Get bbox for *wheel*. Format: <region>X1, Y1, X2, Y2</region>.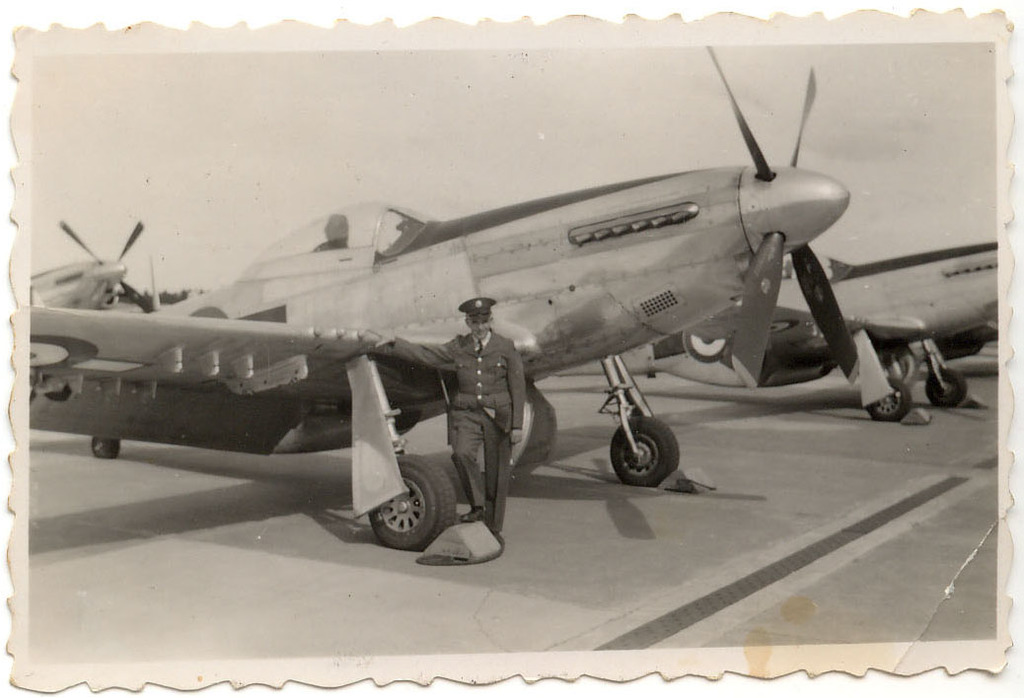
<region>610, 413, 679, 488</region>.
